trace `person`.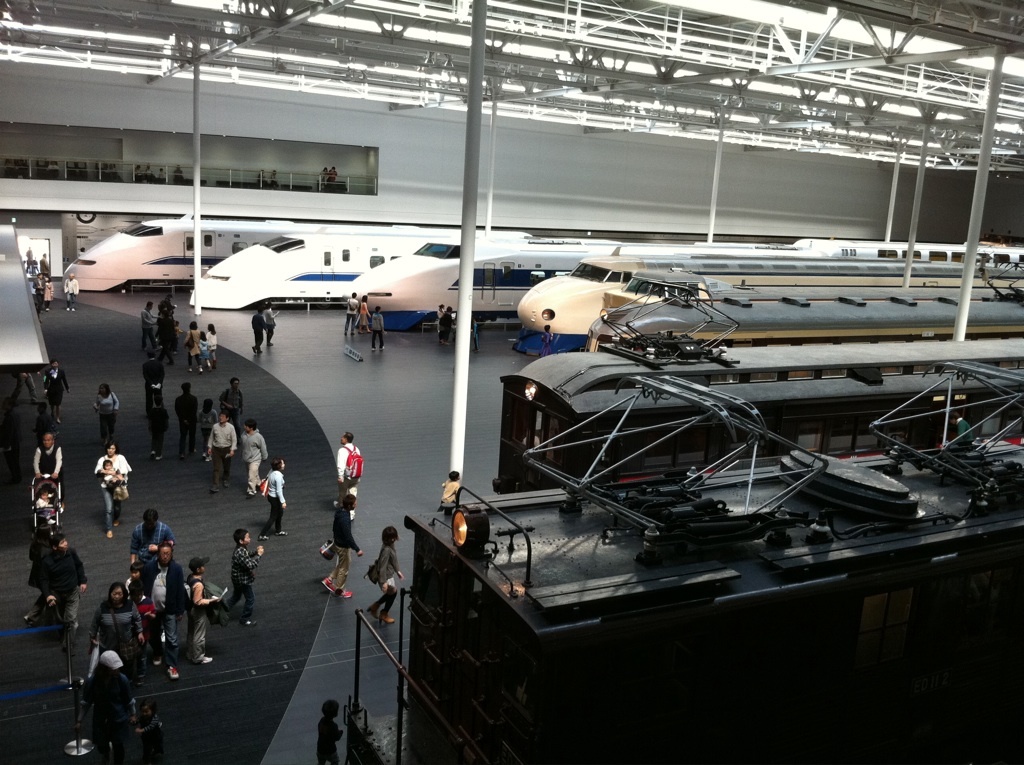
Traced to <box>188,319,204,370</box>.
